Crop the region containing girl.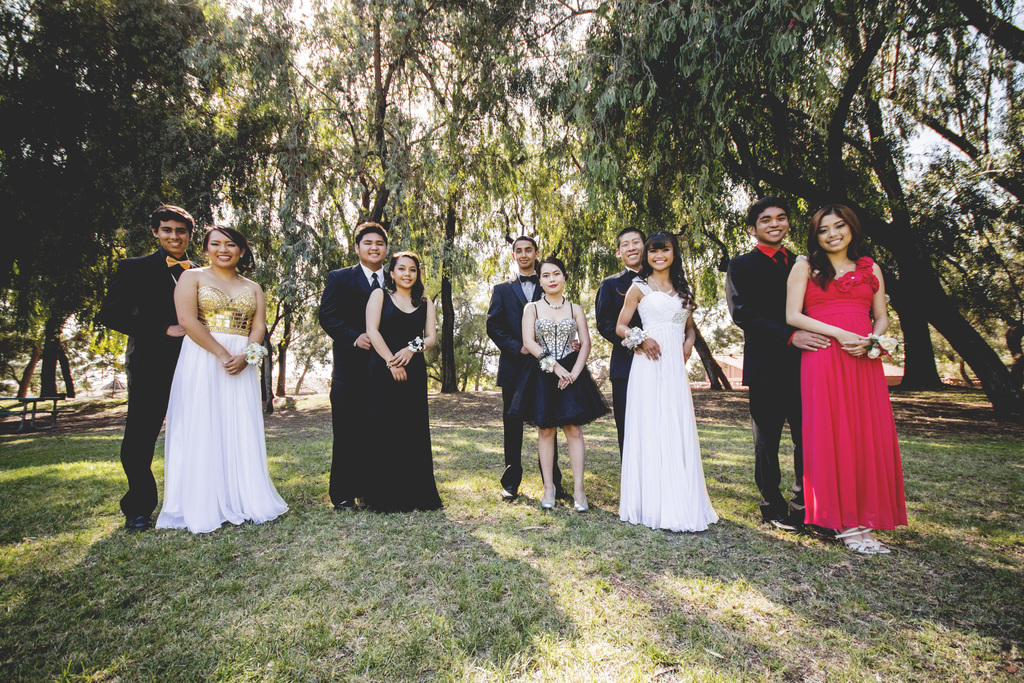
Crop region: 367 254 436 509.
